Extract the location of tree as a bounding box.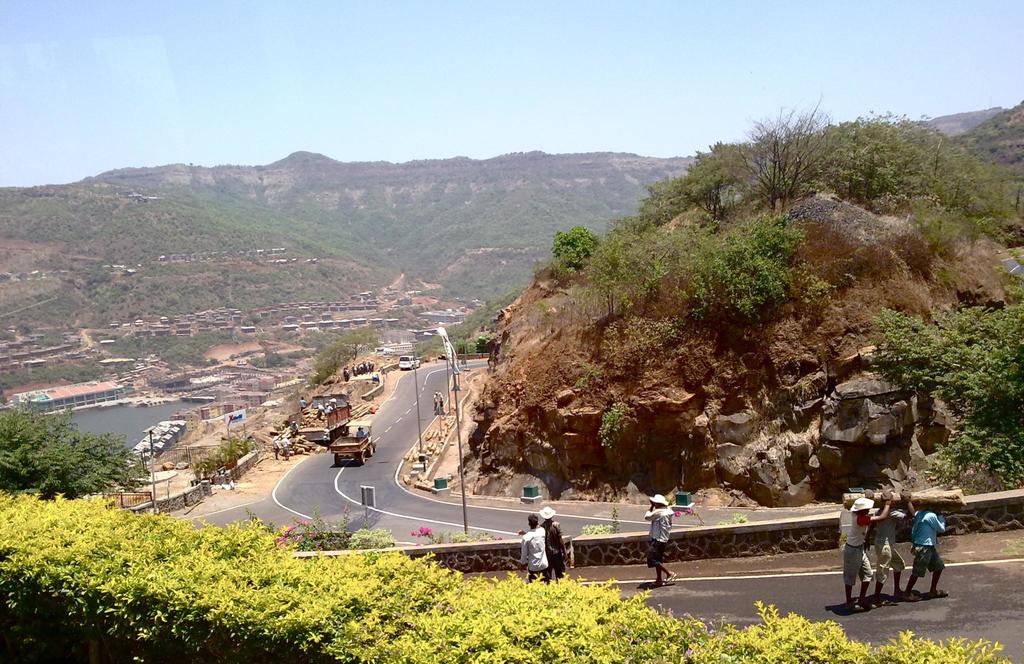
region(227, 353, 237, 362).
